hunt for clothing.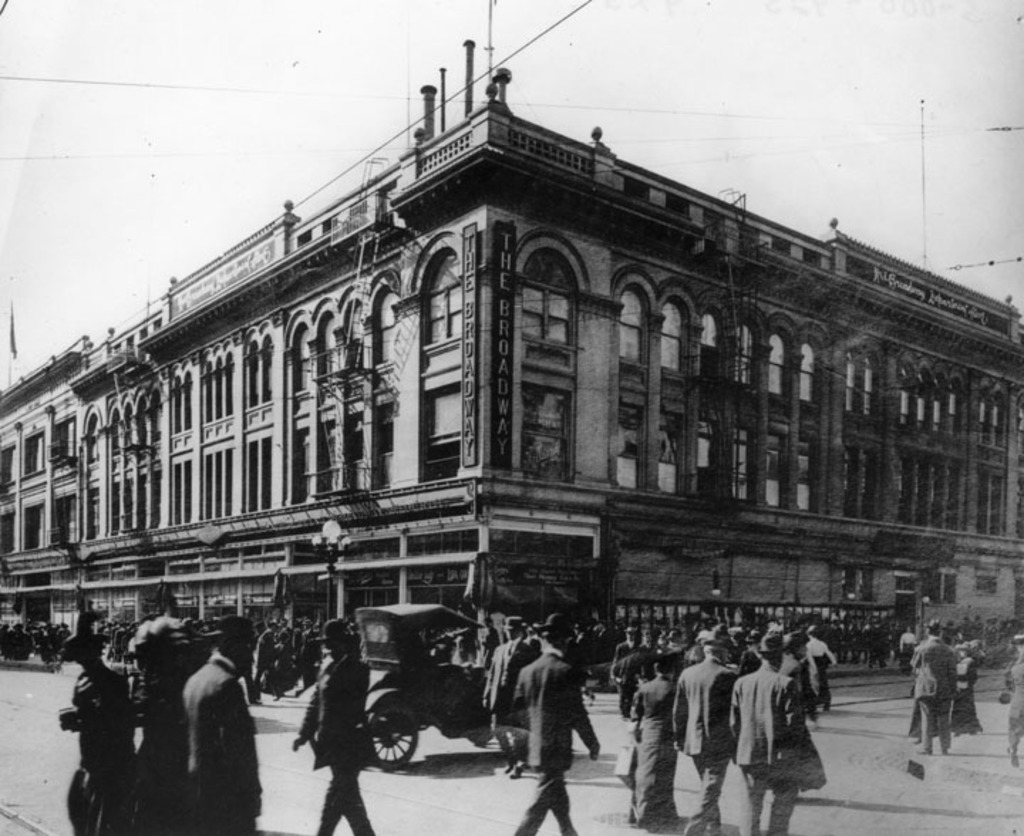
Hunted down at select_region(292, 641, 401, 835).
